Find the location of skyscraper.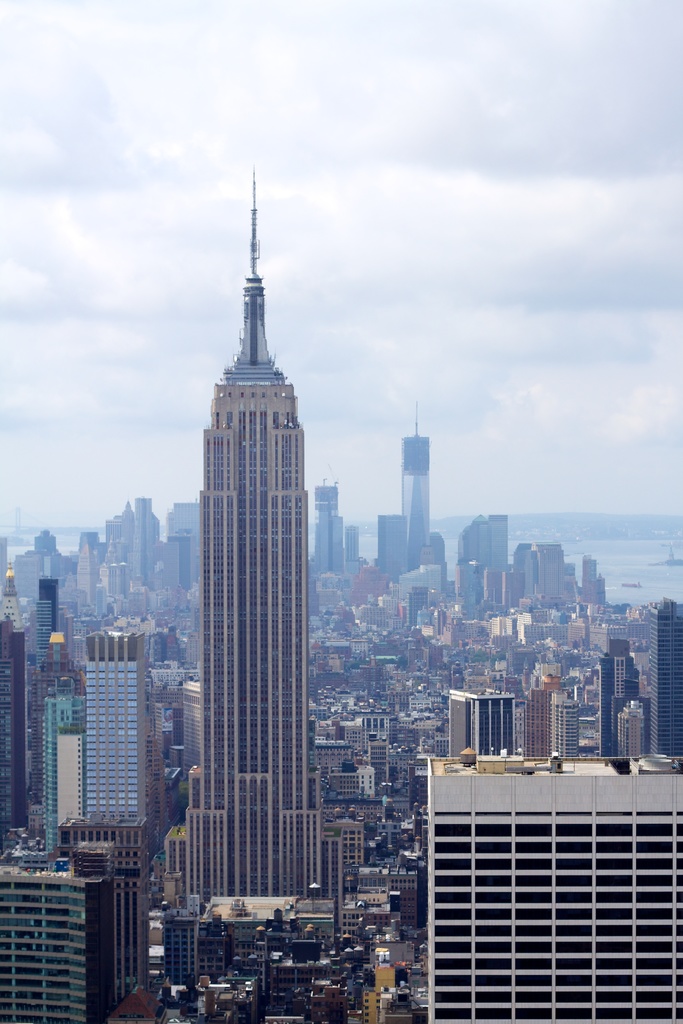
Location: <region>390, 406, 434, 564</region>.
